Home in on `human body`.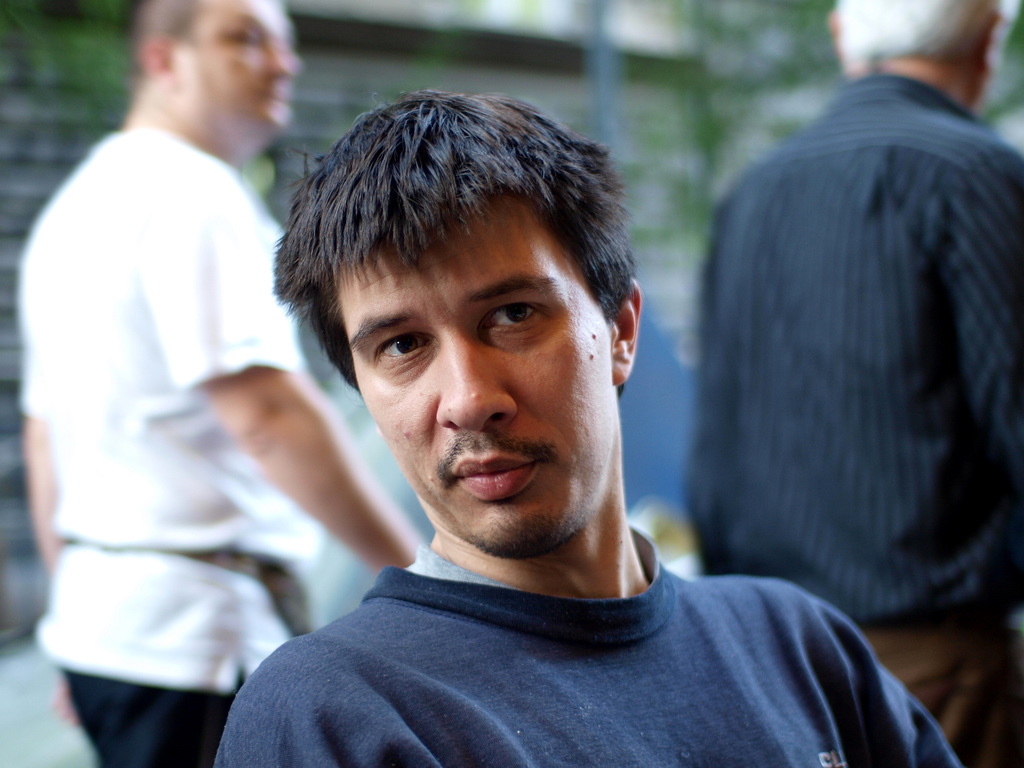
Homed in at <box>11,0,440,767</box>.
